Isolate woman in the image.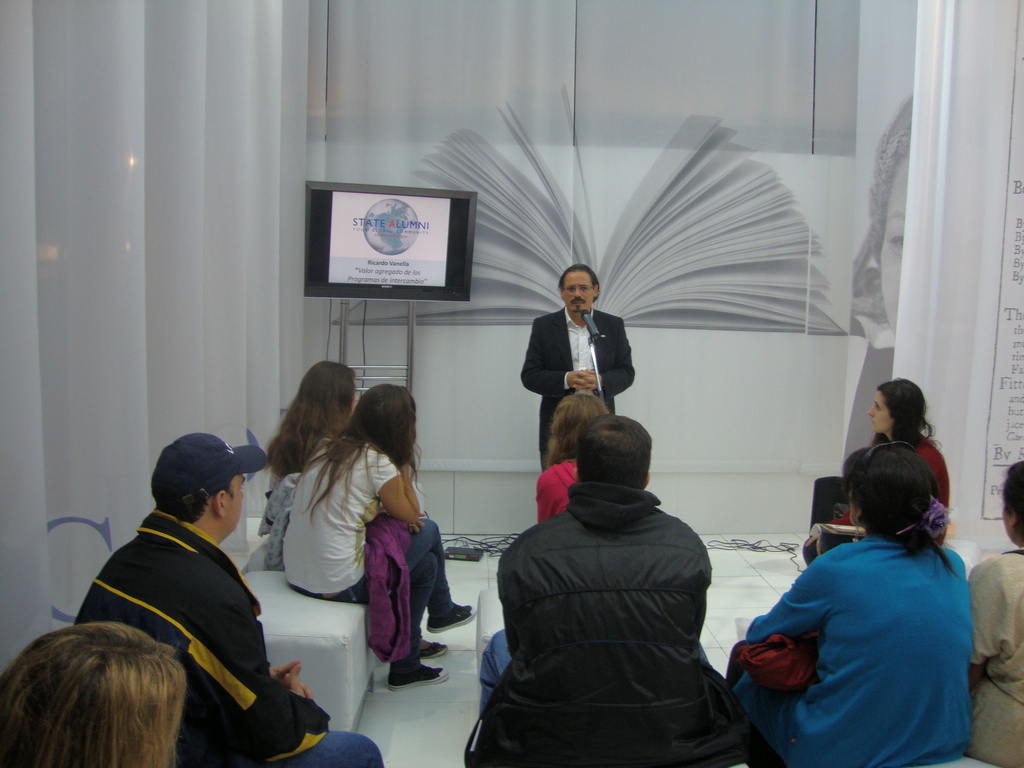
Isolated region: bbox(801, 373, 950, 563).
